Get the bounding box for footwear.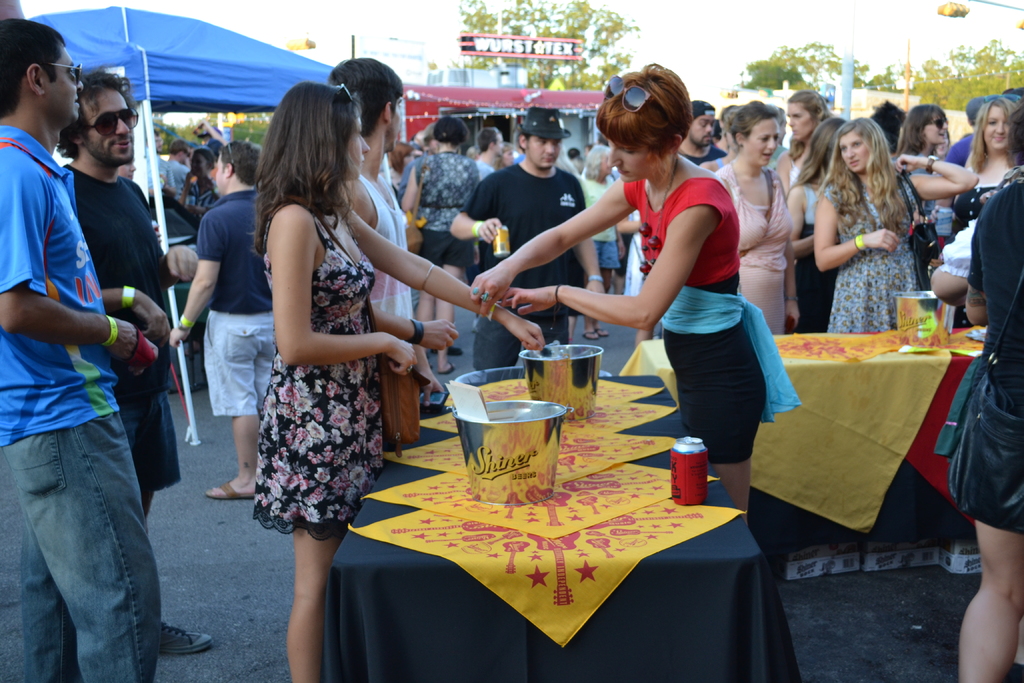
box=[153, 616, 210, 659].
